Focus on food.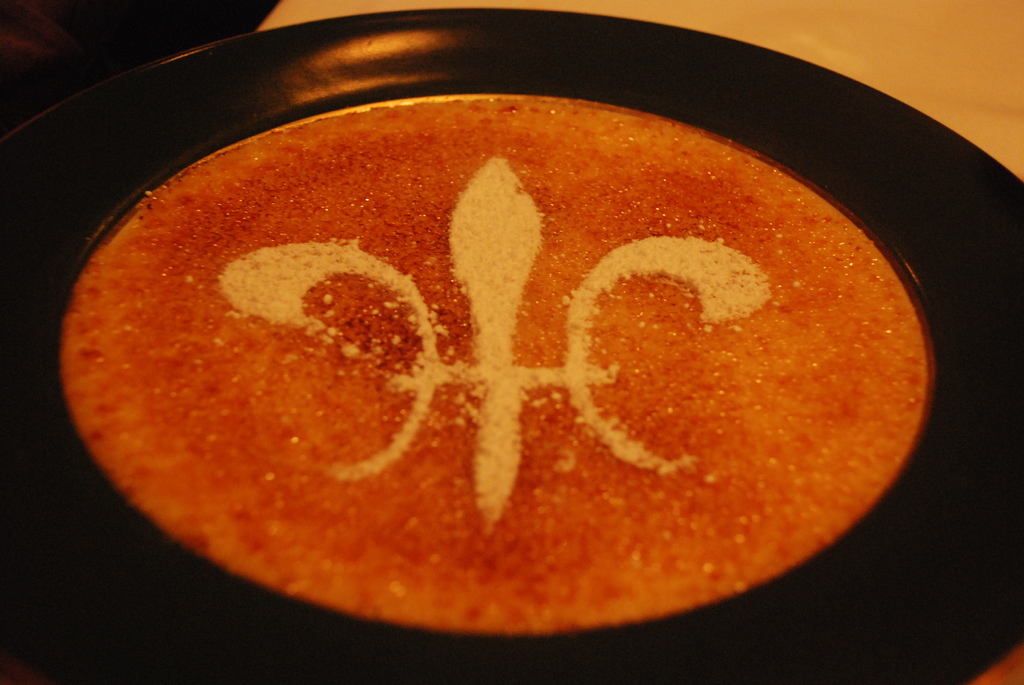
Focused at (x1=63, y1=100, x2=931, y2=636).
